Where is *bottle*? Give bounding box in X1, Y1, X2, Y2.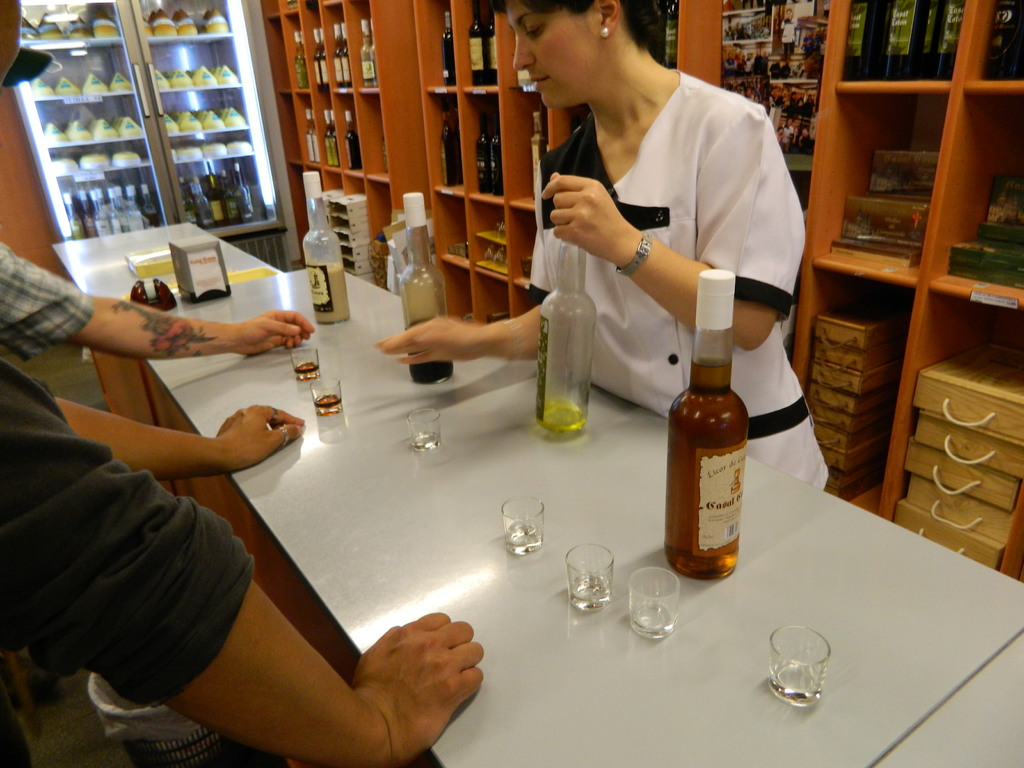
535, 232, 600, 432.
